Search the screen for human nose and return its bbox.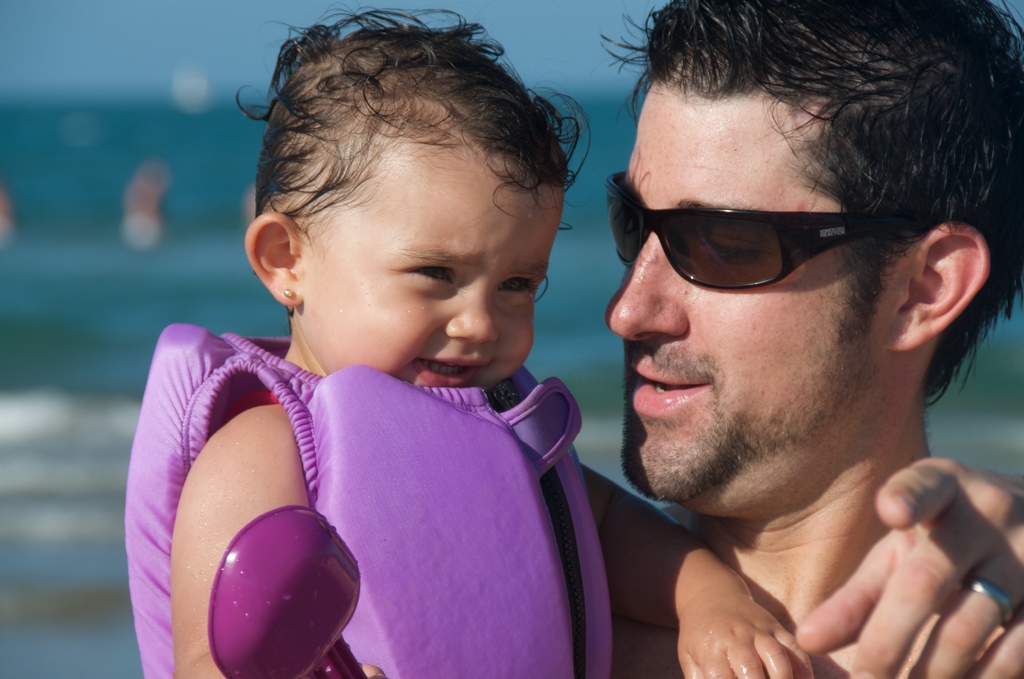
Found: bbox(445, 284, 499, 344).
